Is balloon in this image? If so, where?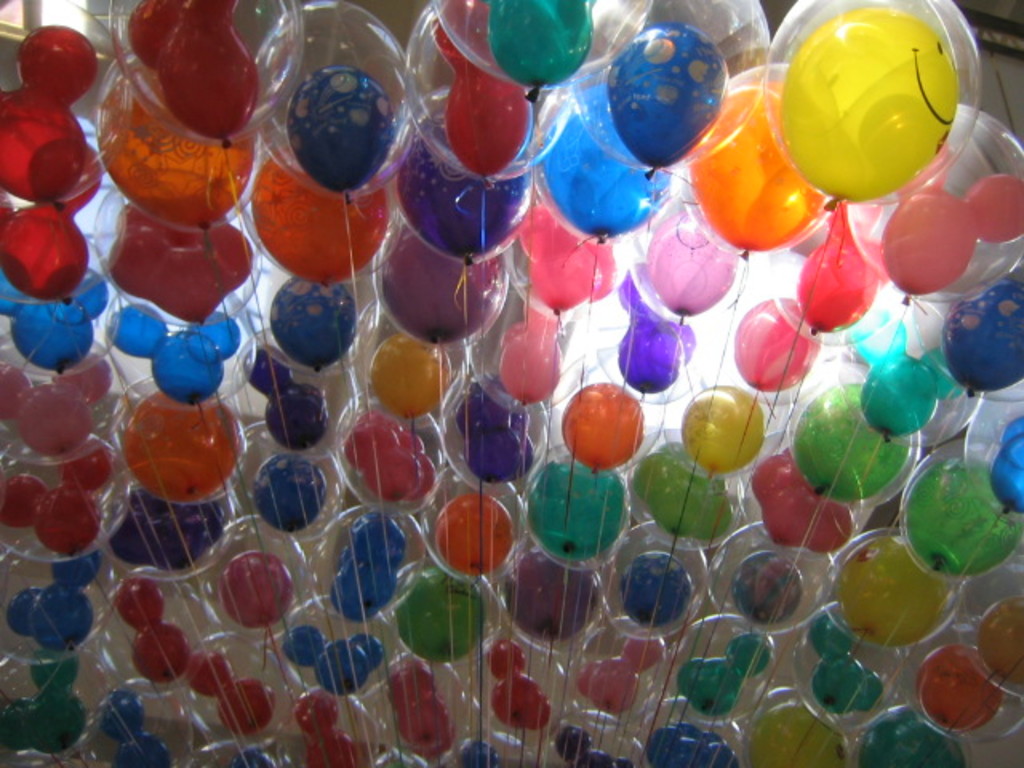
Yes, at detection(0, 266, 106, 366).
